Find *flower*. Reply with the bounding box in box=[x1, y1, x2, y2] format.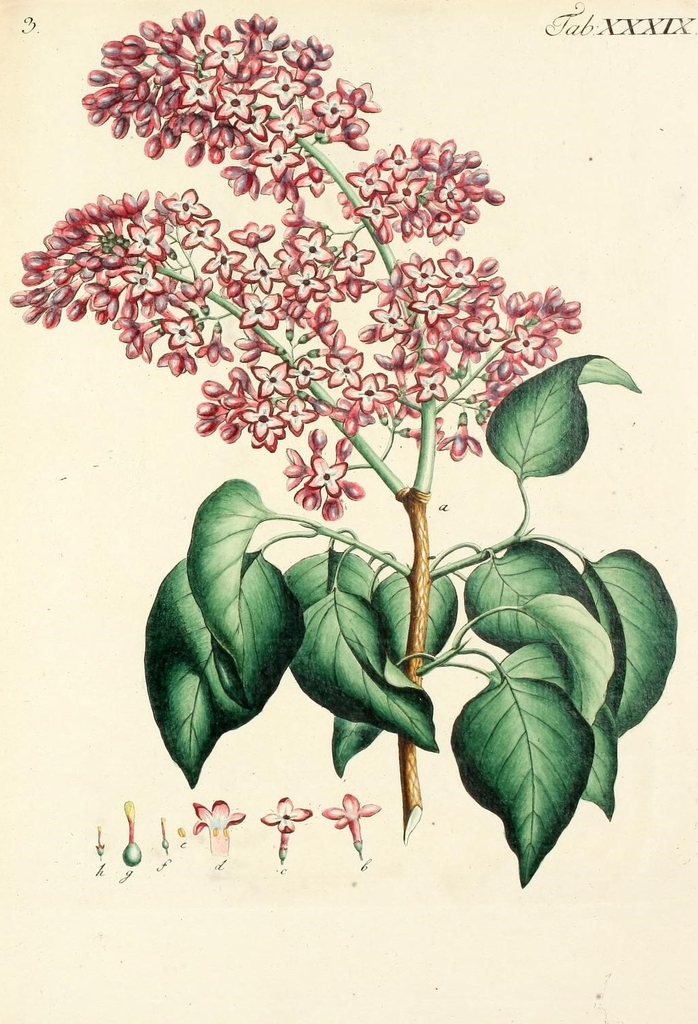
box=[301, 454, 347, 501].
